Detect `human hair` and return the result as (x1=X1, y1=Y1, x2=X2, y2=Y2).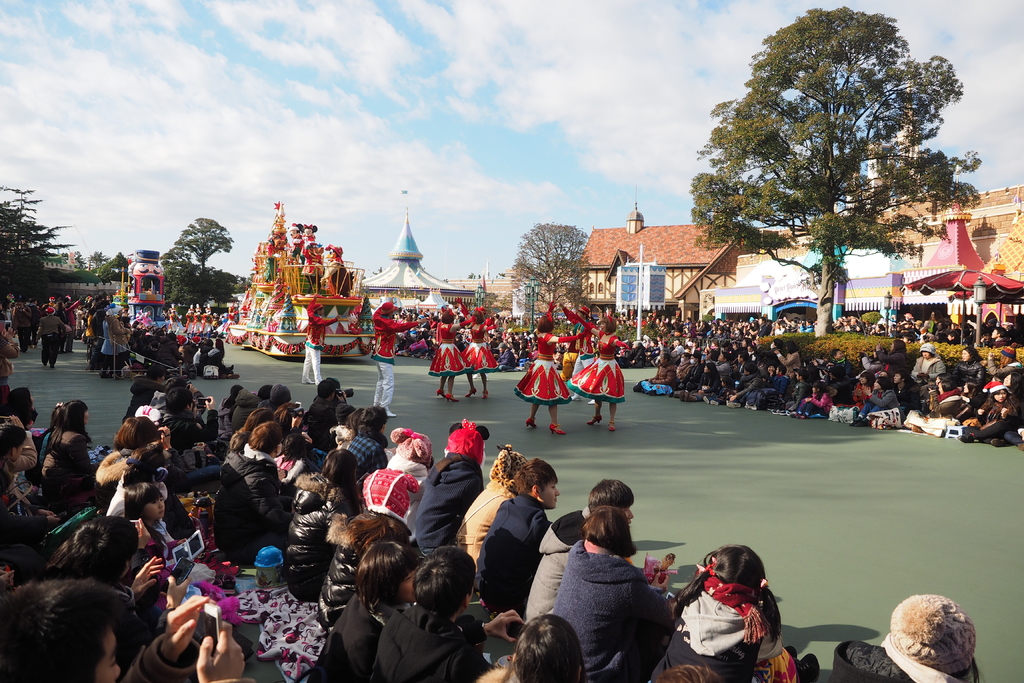
(x1=764, y1=362, x2=775, y2=367).
